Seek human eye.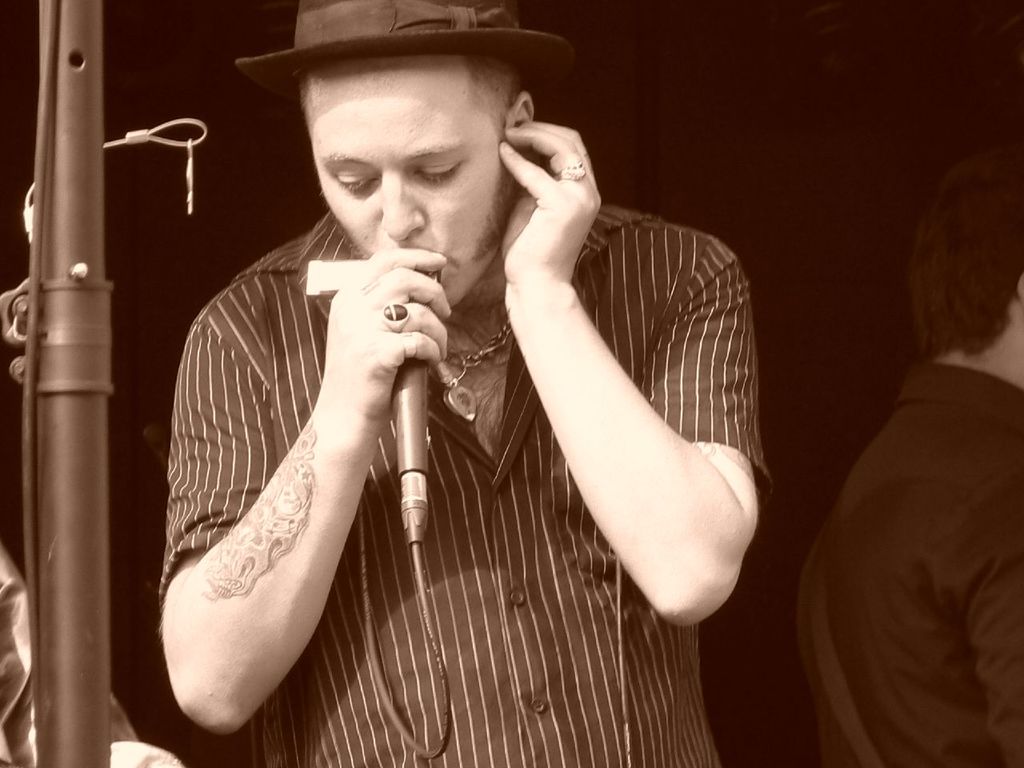
(x1=330, y1=170, x2=379, y2=198).
